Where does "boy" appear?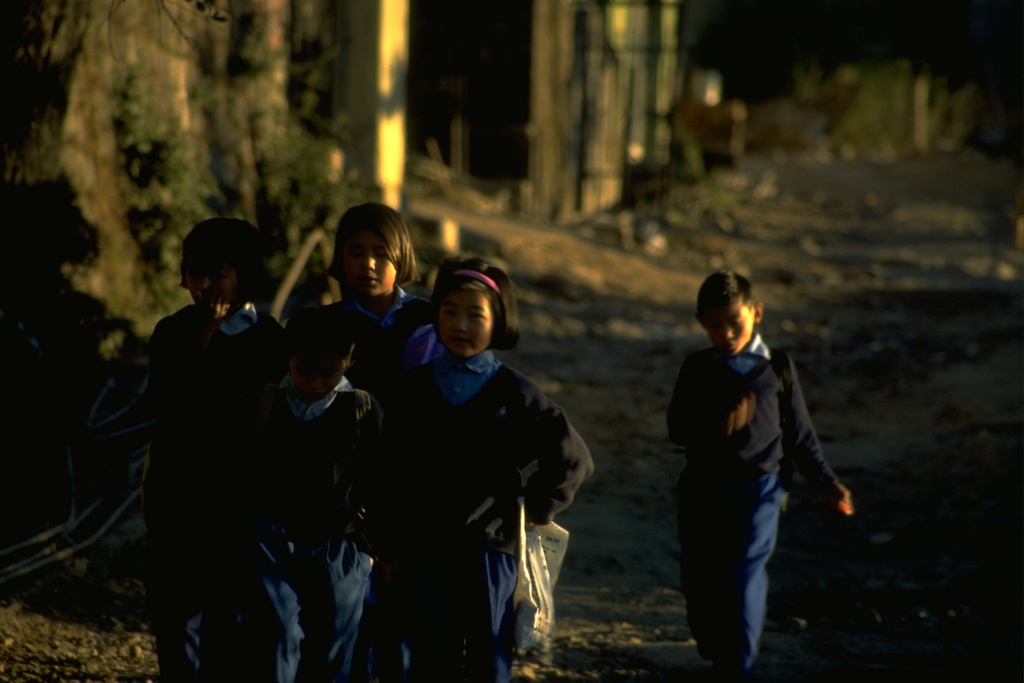
Appears at <box>652,264,860,661</box>.
